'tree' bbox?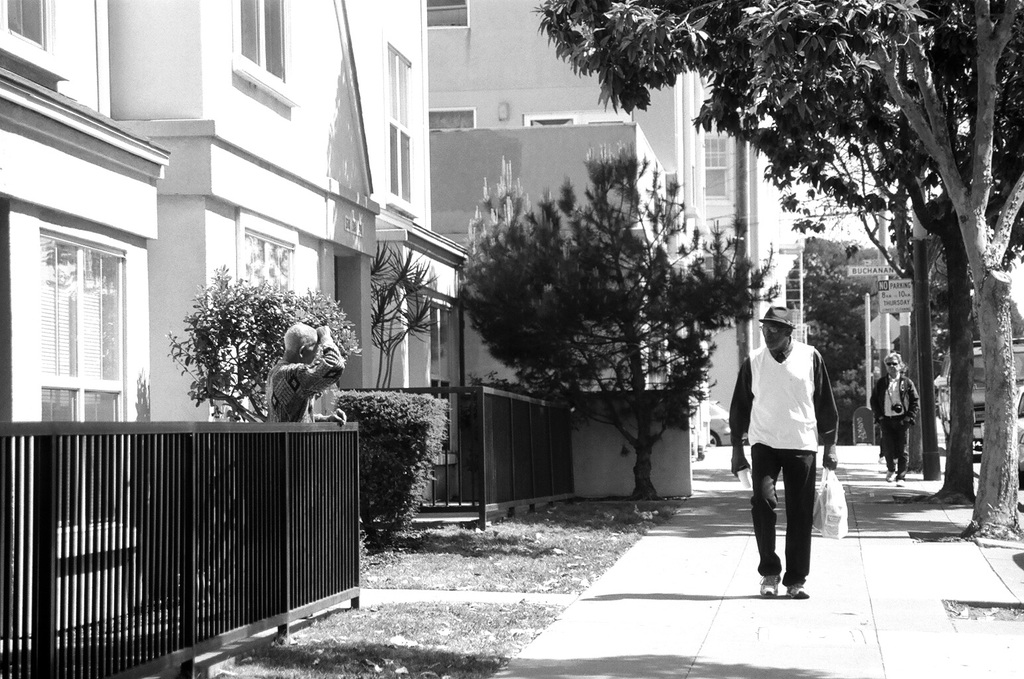
535:0:1023:542
